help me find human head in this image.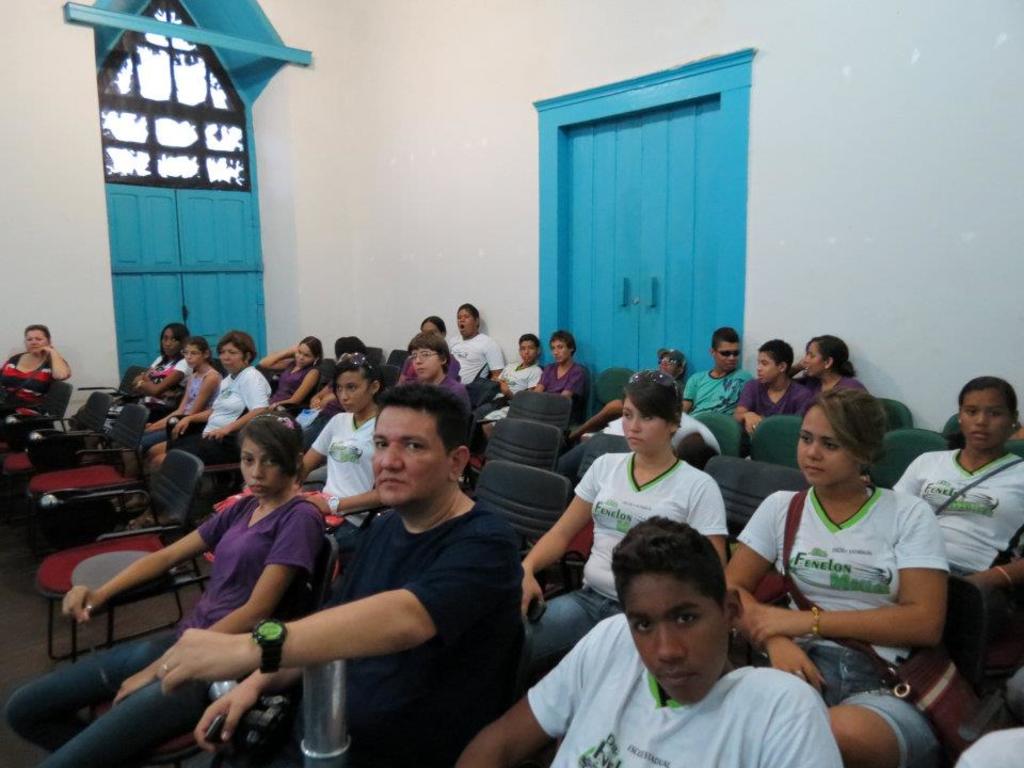
Found it: bbox(709, 324, 742, 368).
